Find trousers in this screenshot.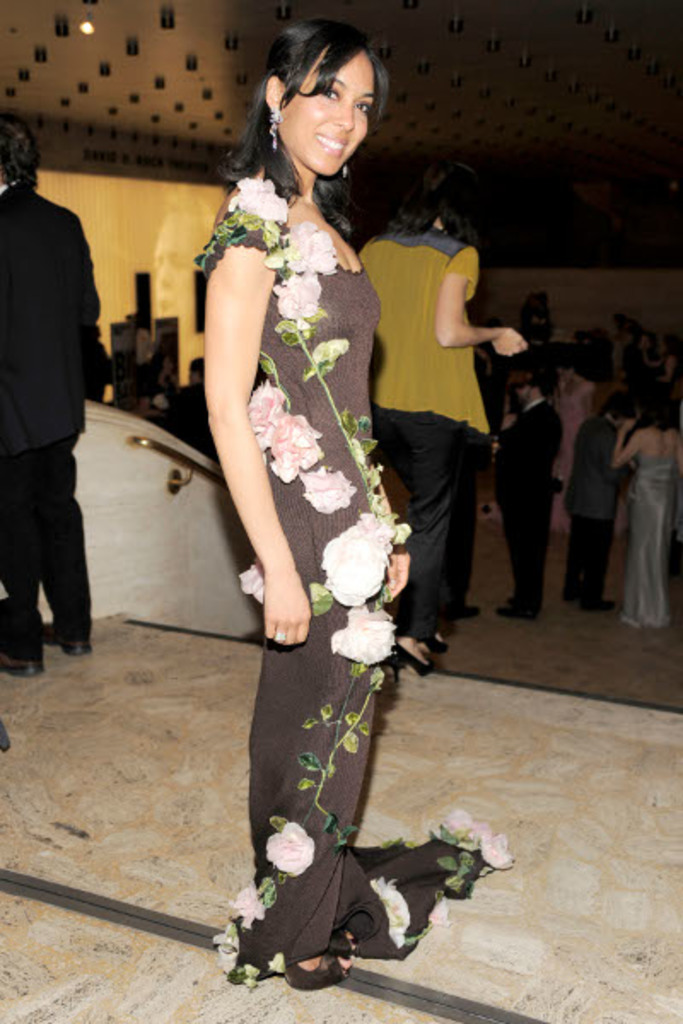
The bounding box for trousers is x1=447, y1=439, x2=483, y2=625.
